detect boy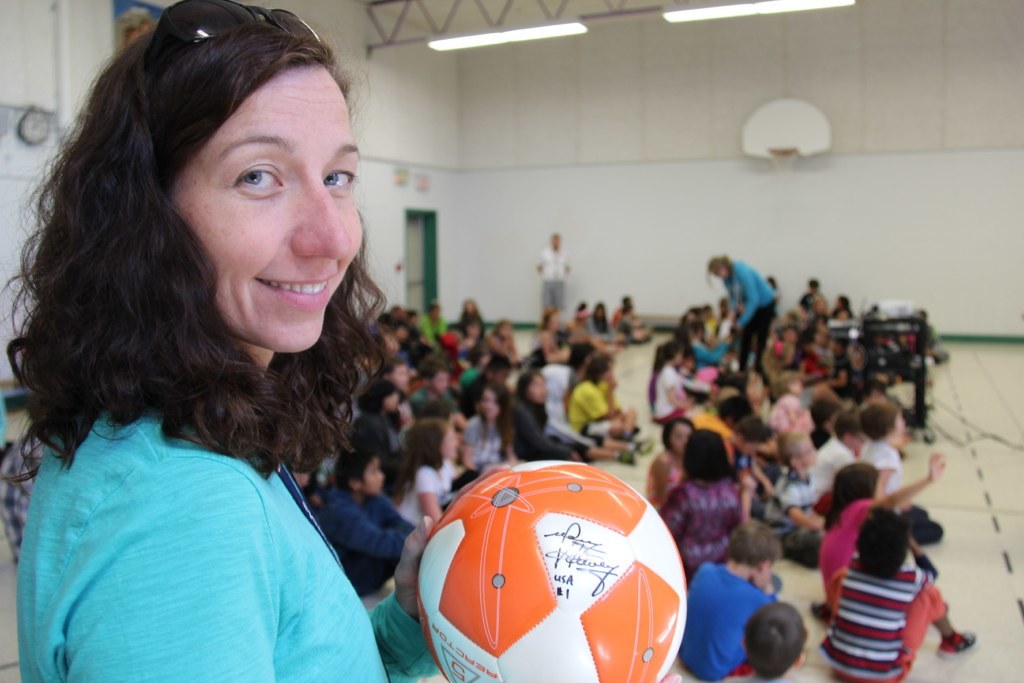
312,445,412,593
